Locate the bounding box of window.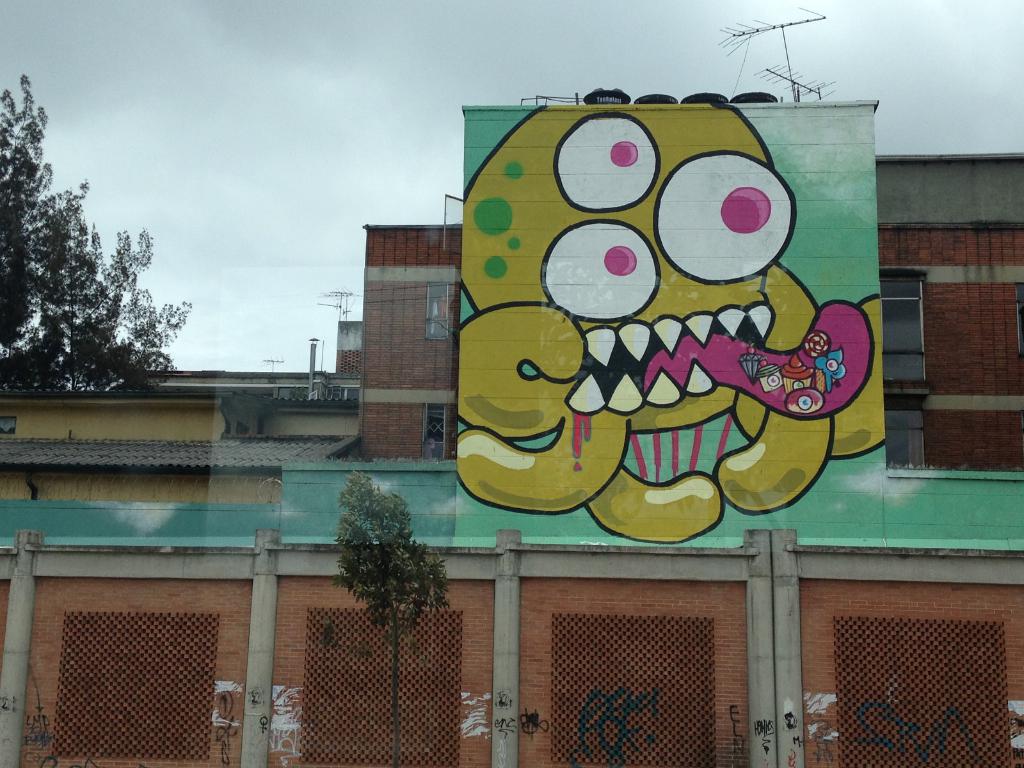
Bounding box: x1=422 y1=394 x2=447 y2=462.
